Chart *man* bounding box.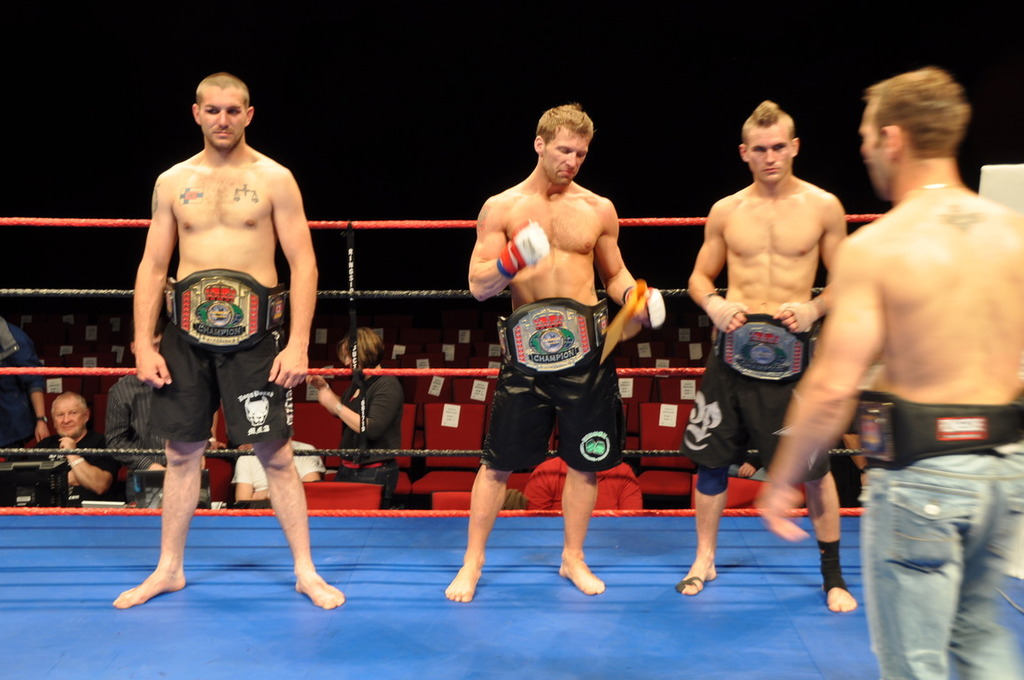
Charted: 21/392/118/514.
